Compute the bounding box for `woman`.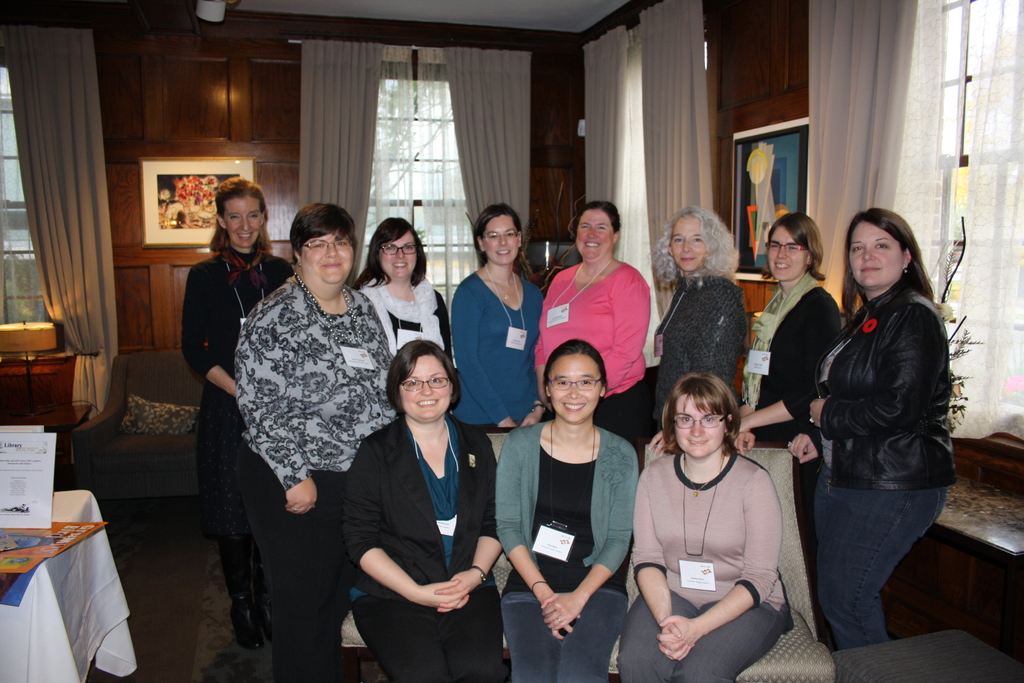
crop(341, 336, 501, 682).
